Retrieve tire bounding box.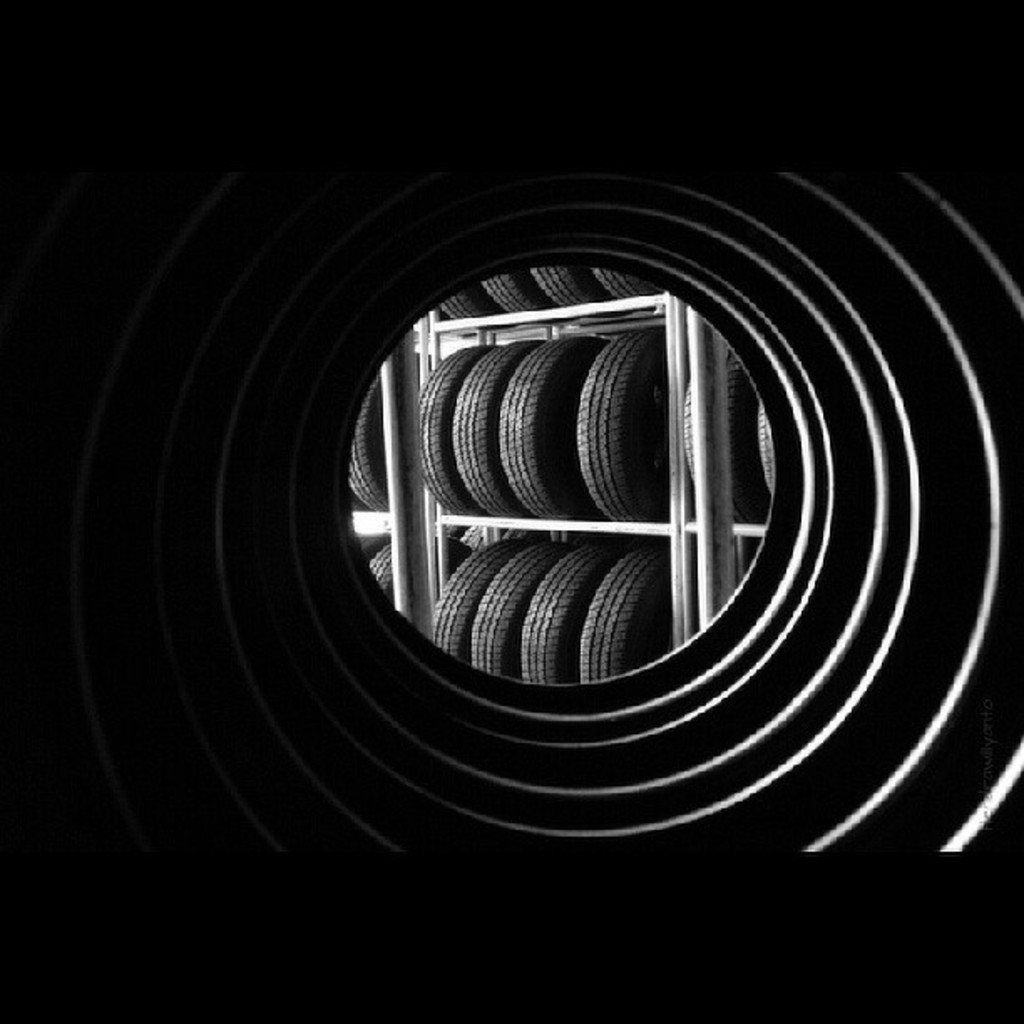
Bounding box: bbox=(674, 330, 766, 519).
